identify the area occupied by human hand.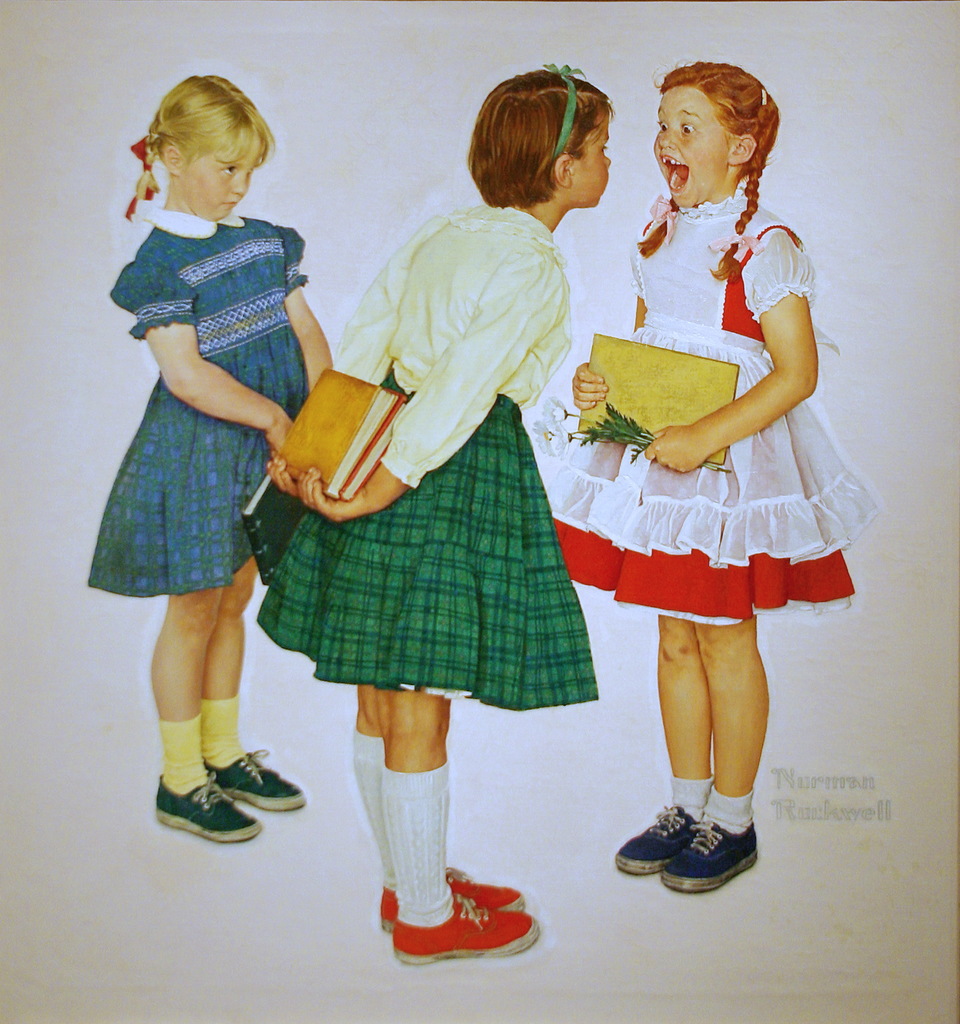
Area: (261, 410, 291, 456).
